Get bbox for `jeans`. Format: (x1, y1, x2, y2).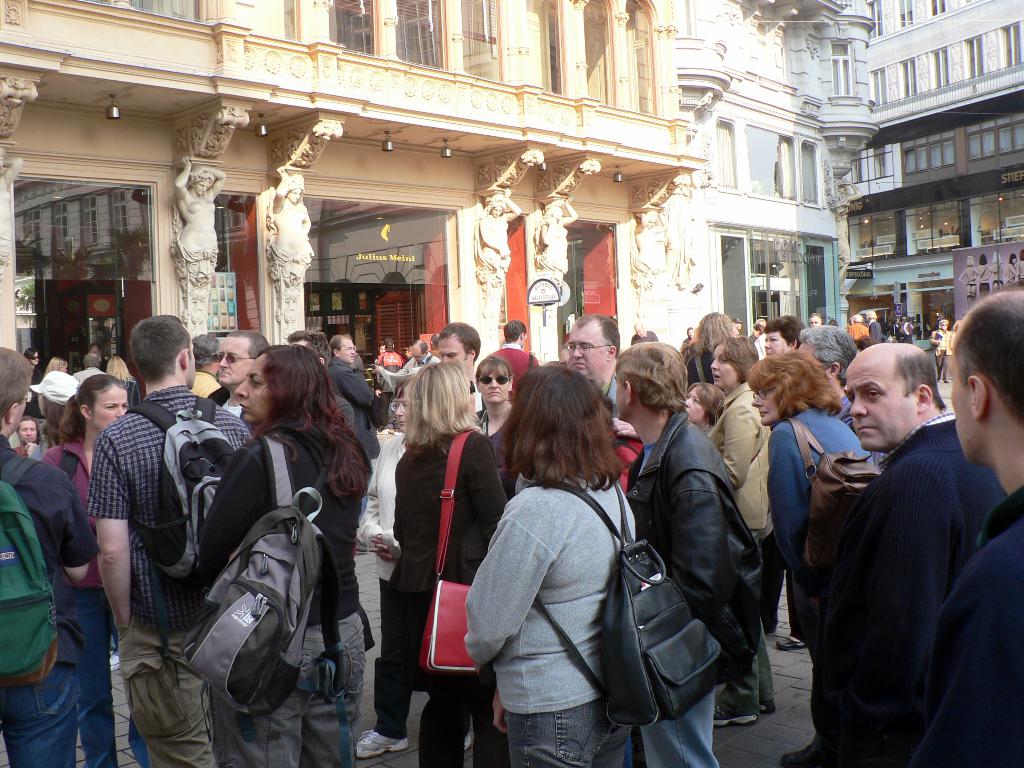
(504, 692, 625, 767).
